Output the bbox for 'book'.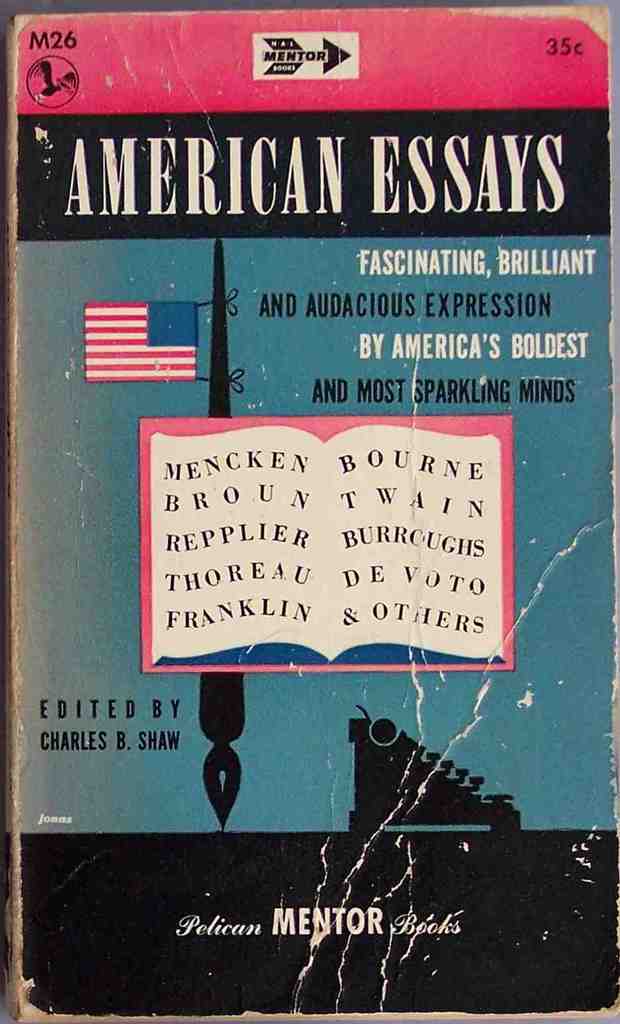
BBox(0, 7, 619, 1023).
